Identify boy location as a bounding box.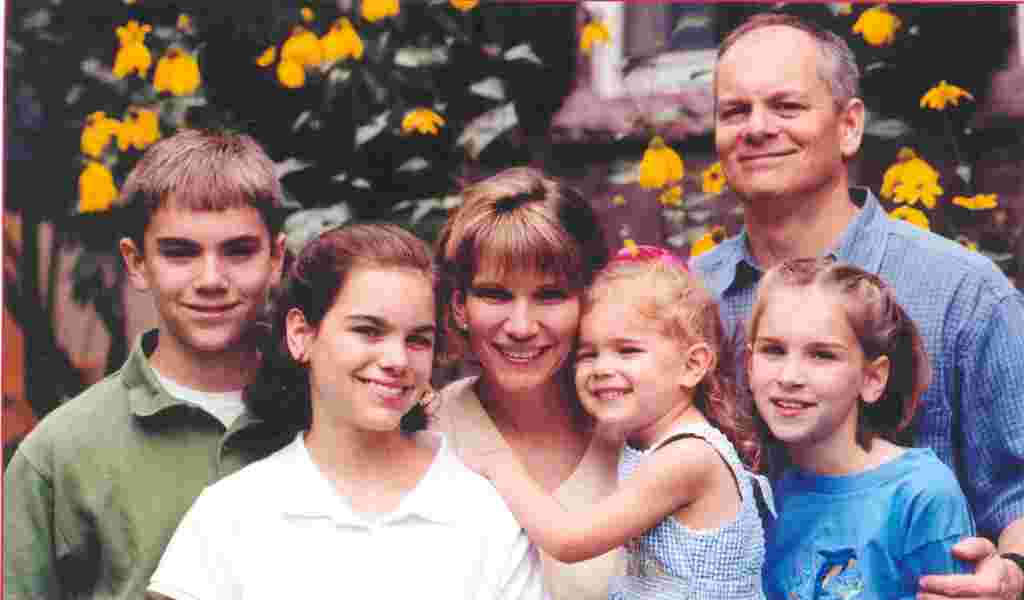
region(22, 126, 294, 590).
